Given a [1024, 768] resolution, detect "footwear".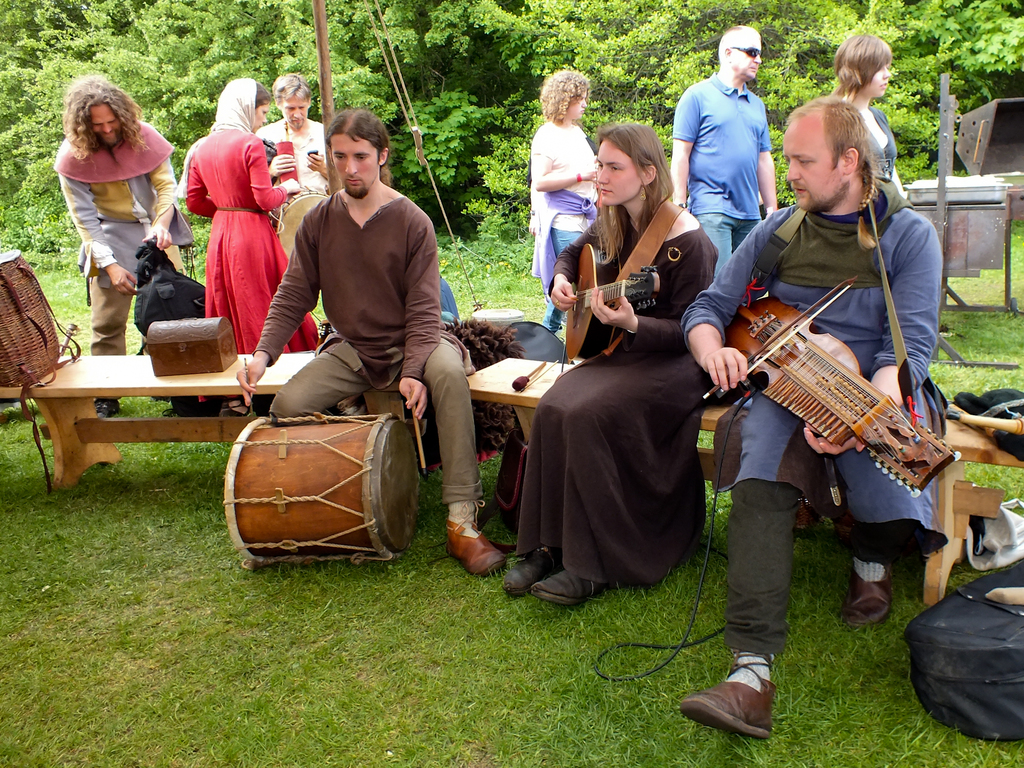
box=[442, 515, 506, 573].
